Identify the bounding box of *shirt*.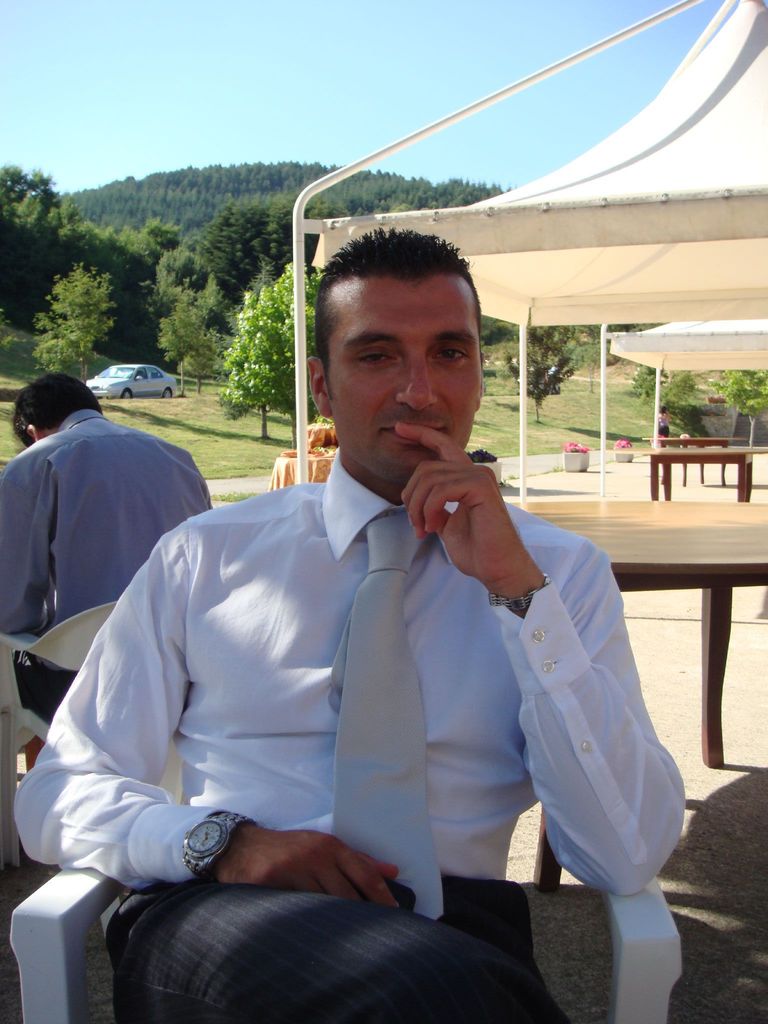
x1=0, y1=410, x2=212, y2=638.
